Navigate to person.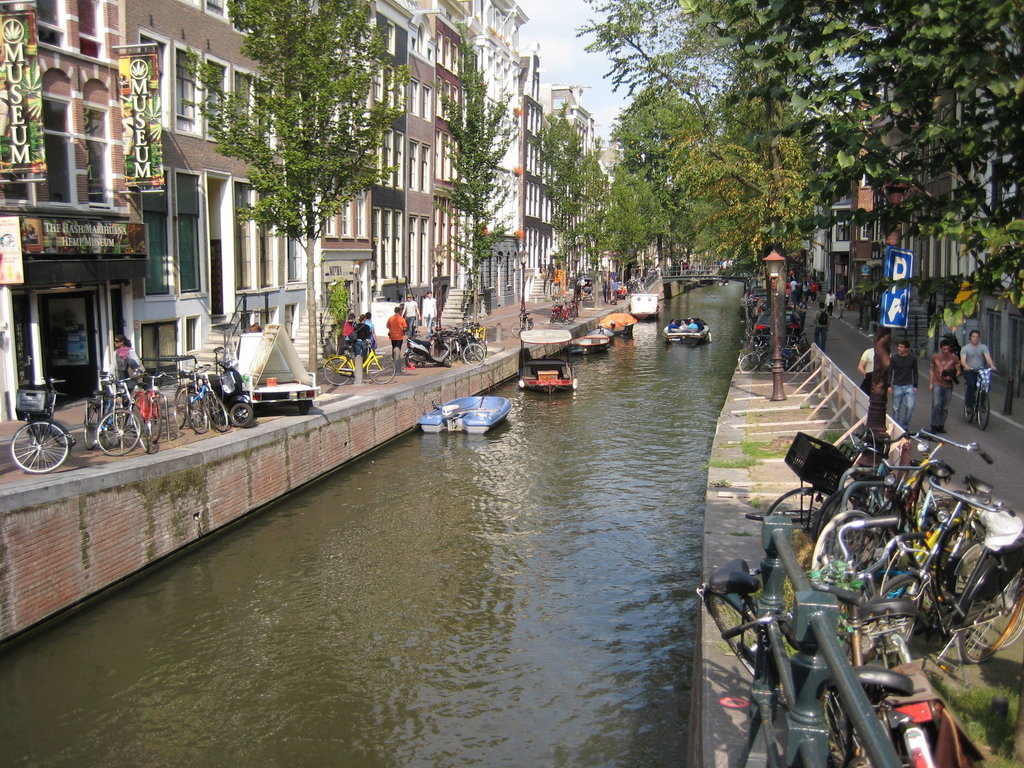
Navigation target: 107, 333, 144, 418.
